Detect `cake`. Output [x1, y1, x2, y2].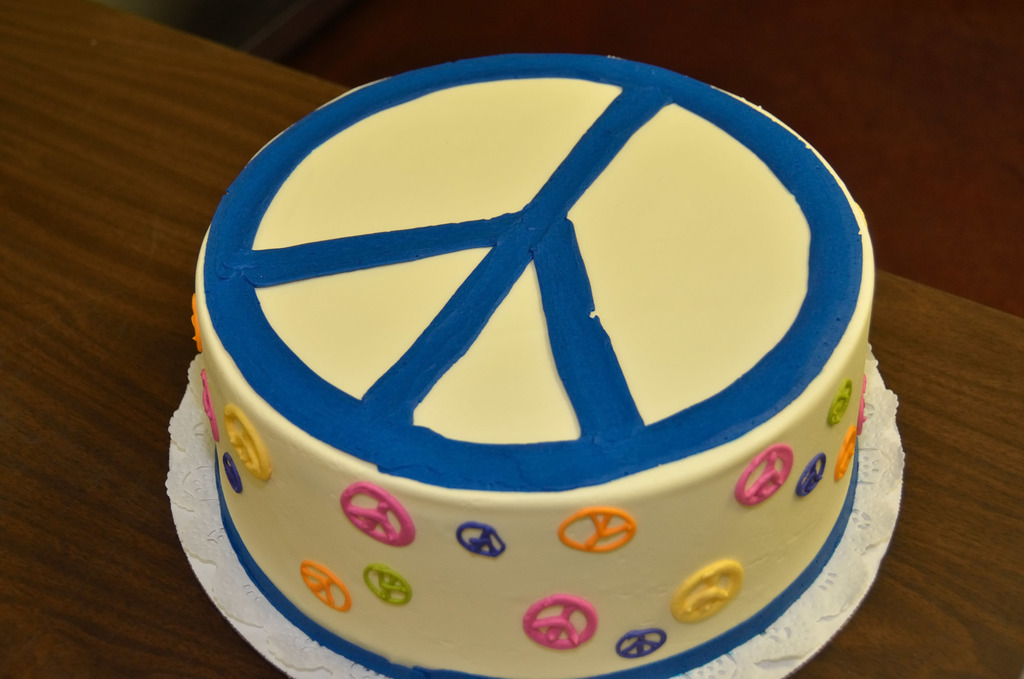
[189, 51, 876, 678].
